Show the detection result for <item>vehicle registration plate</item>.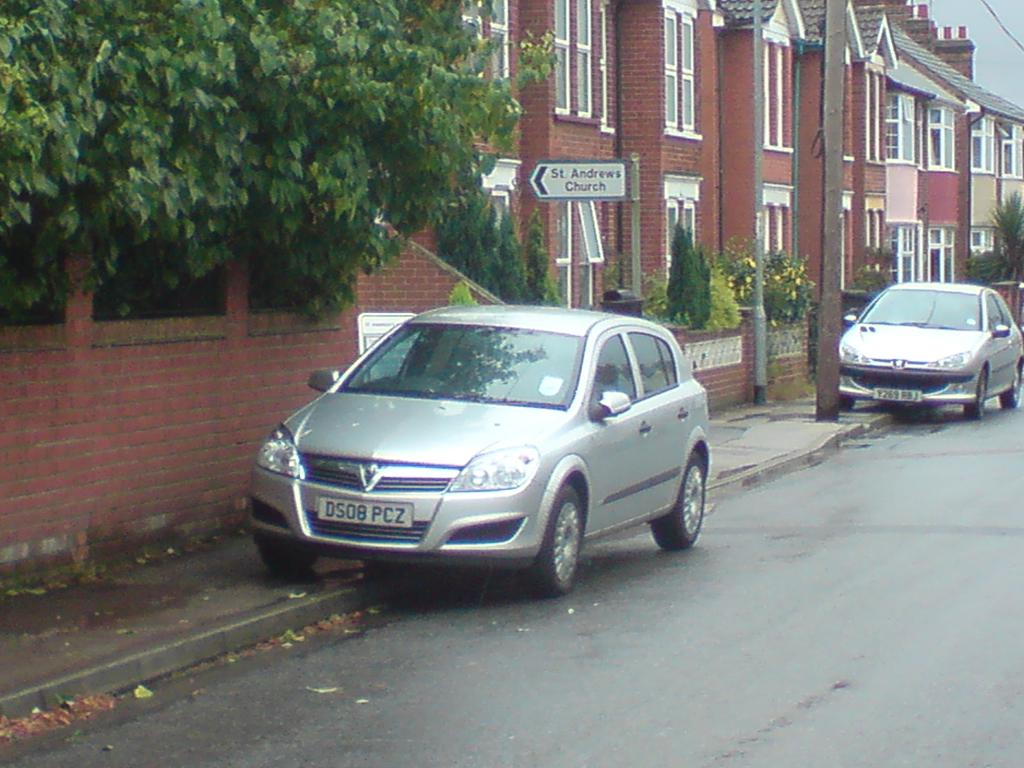
317:498:413:526.
